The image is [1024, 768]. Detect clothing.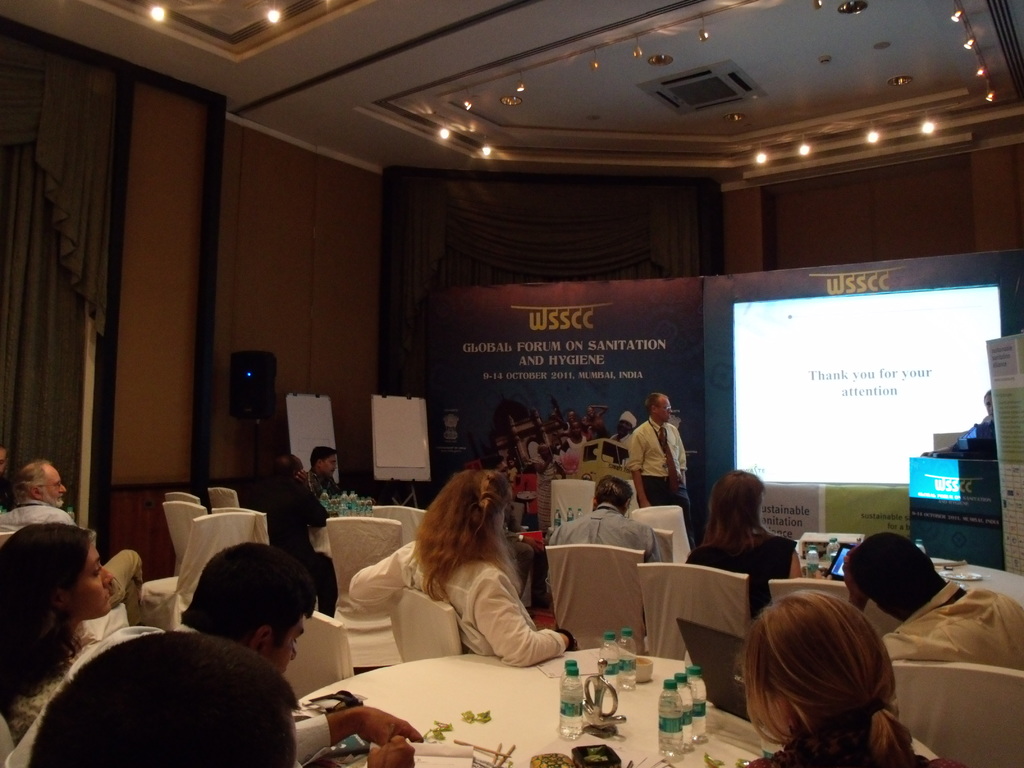
Detection: (x1=0, y1=491, x2=154, y2=612).
